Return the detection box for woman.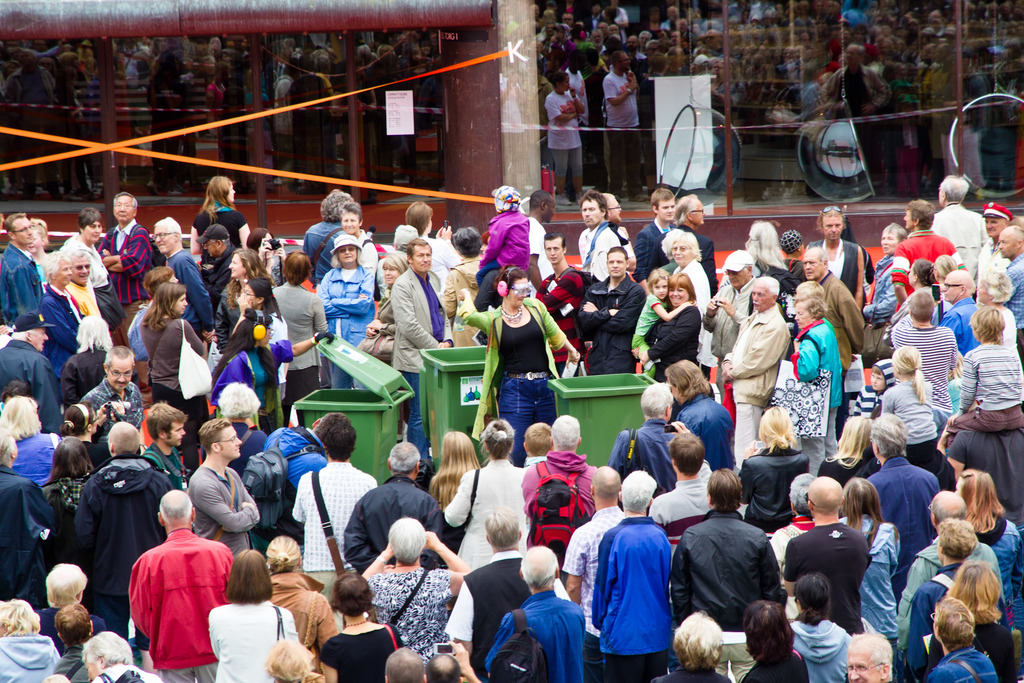
786, 573, 852, 682.
